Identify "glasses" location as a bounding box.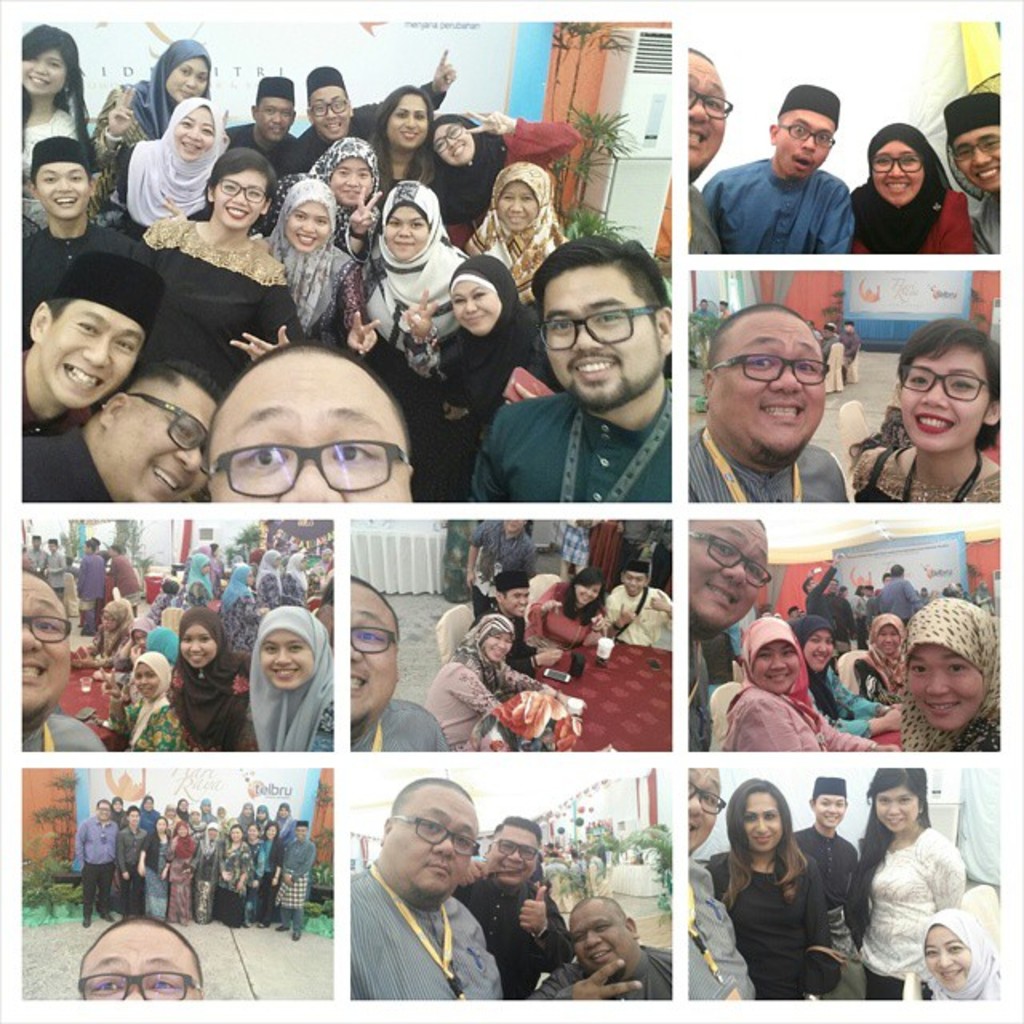
bbox=[531, 306, 667, 362].
